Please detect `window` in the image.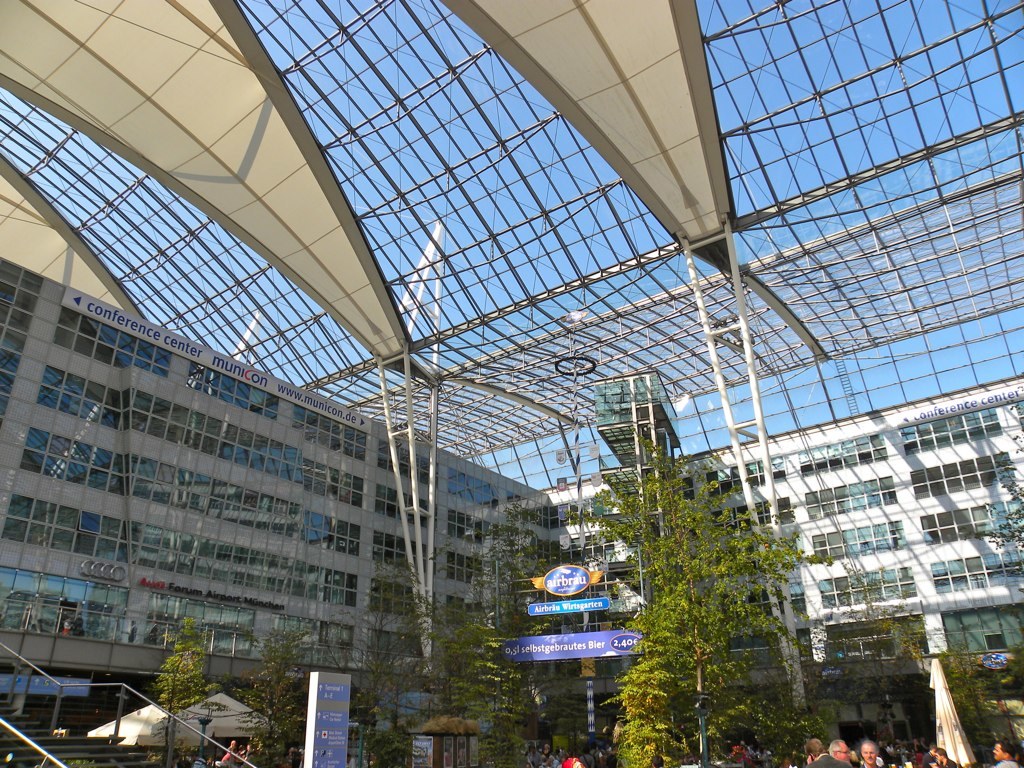
Rect(901, 414, 1004, 464).
